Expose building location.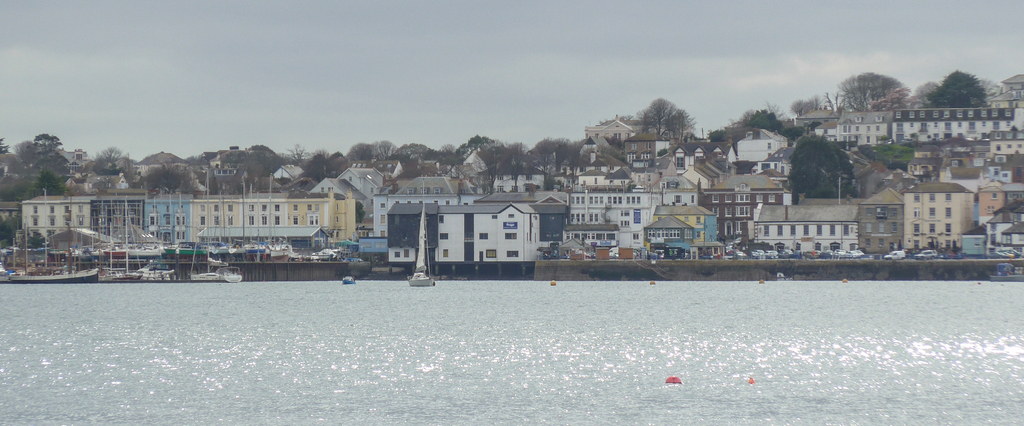
Exposed at <region>390, 199, 539, 261</region>.
